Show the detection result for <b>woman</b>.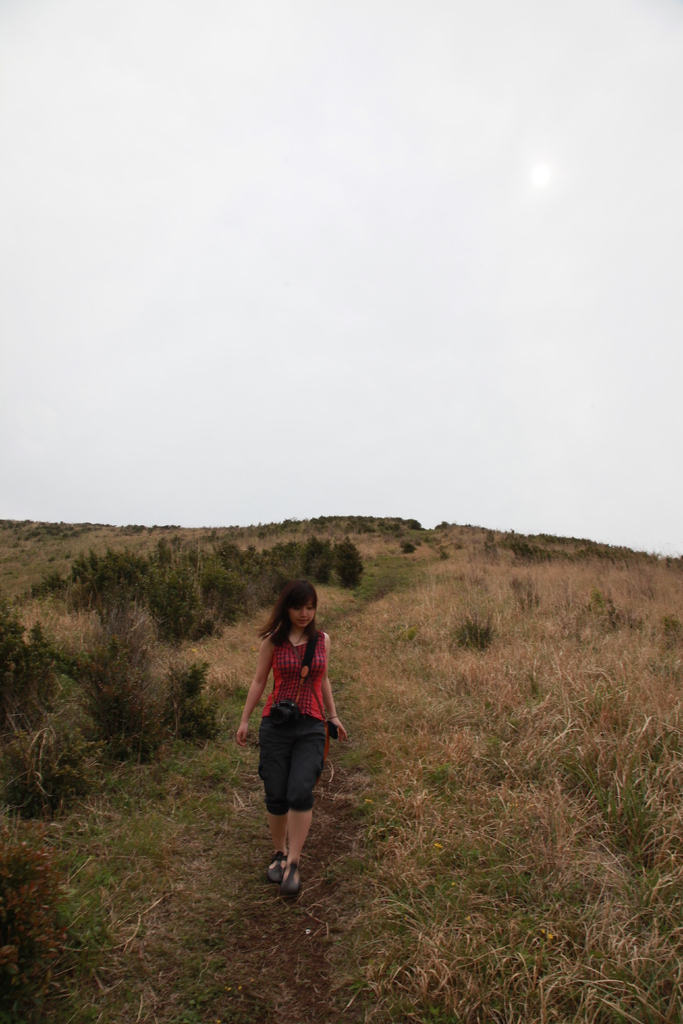
[240, 583, 347, 894].
